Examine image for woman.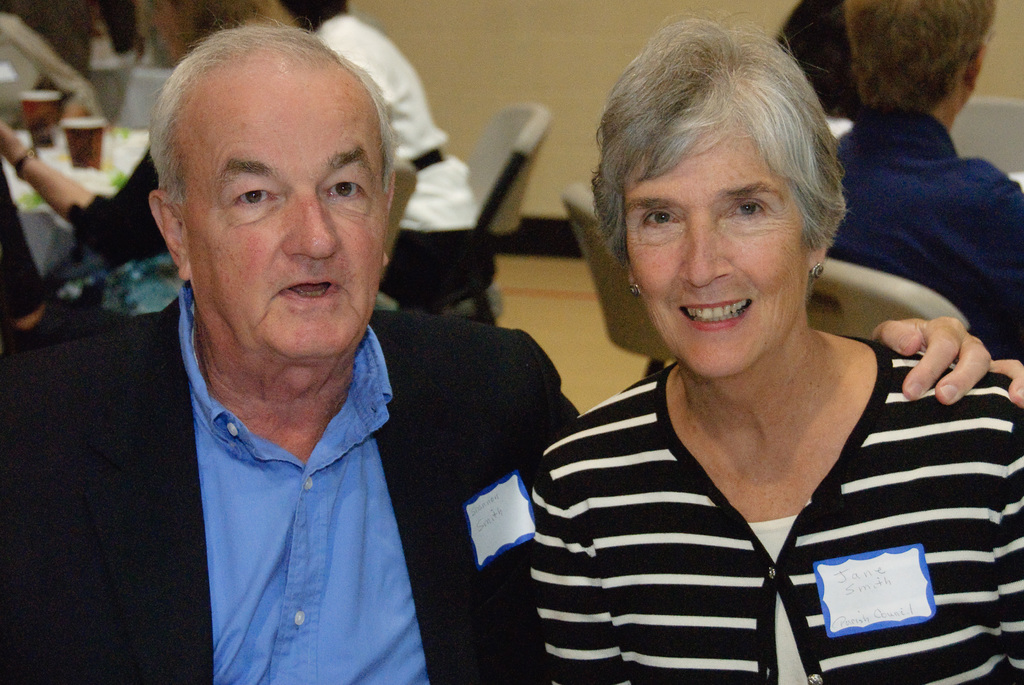
Examination result: left=596, top=52, right=977, bottom=665.
